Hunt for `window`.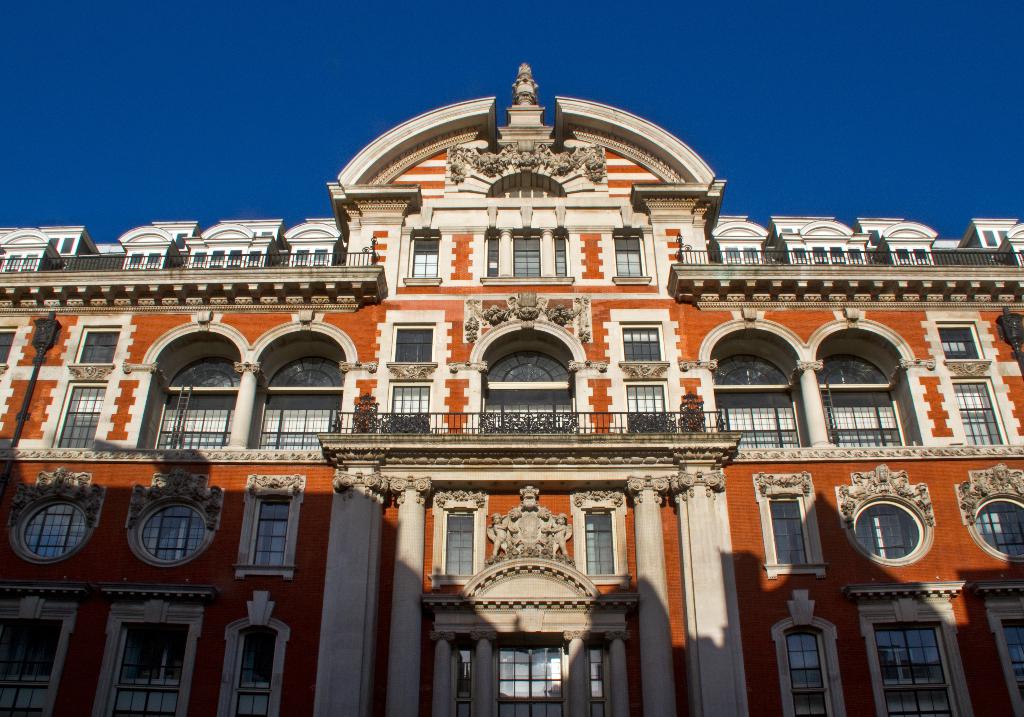
Hunted down at x1=835 y1=467 x2=928 y2=555.
